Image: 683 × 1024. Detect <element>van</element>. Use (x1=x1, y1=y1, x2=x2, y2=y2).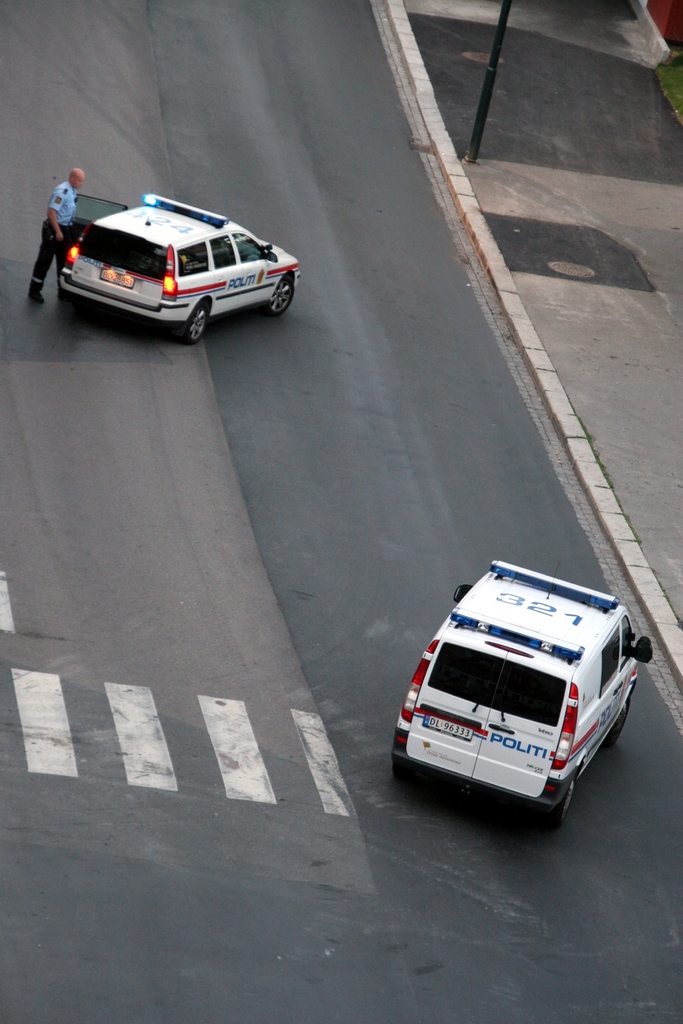
(x1=390, y1=556, x2=654, y2=829).
